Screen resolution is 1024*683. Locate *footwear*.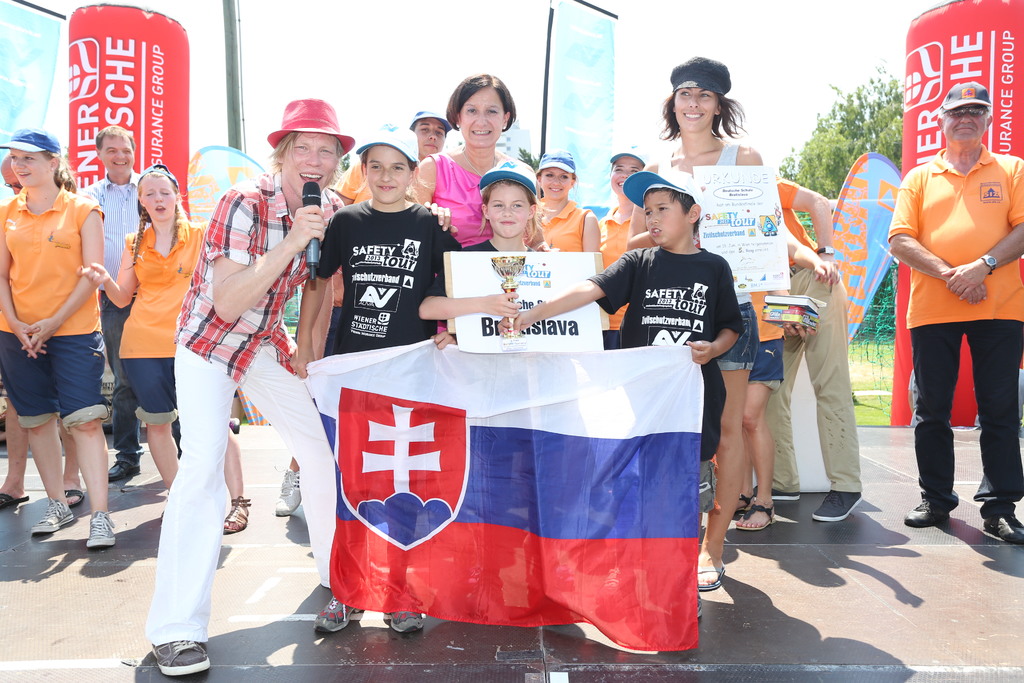
[left=83, top=510, right=119, bottom=551].
